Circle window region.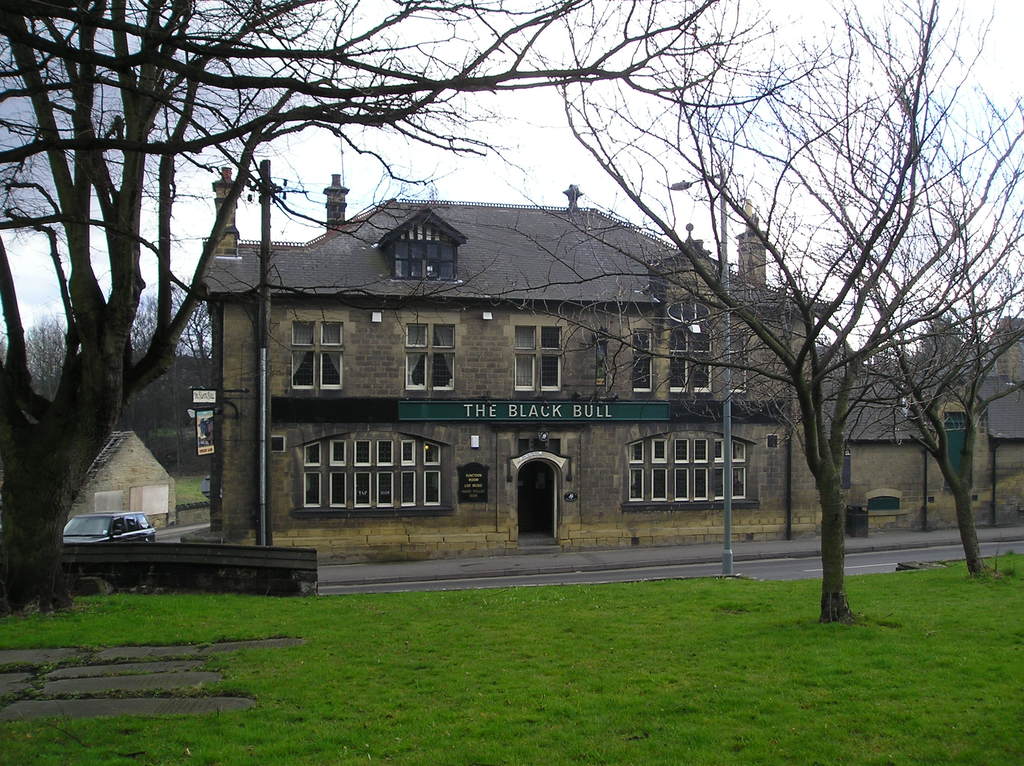
Region: (x1=671, y1=356, x2=687, y2=390).
